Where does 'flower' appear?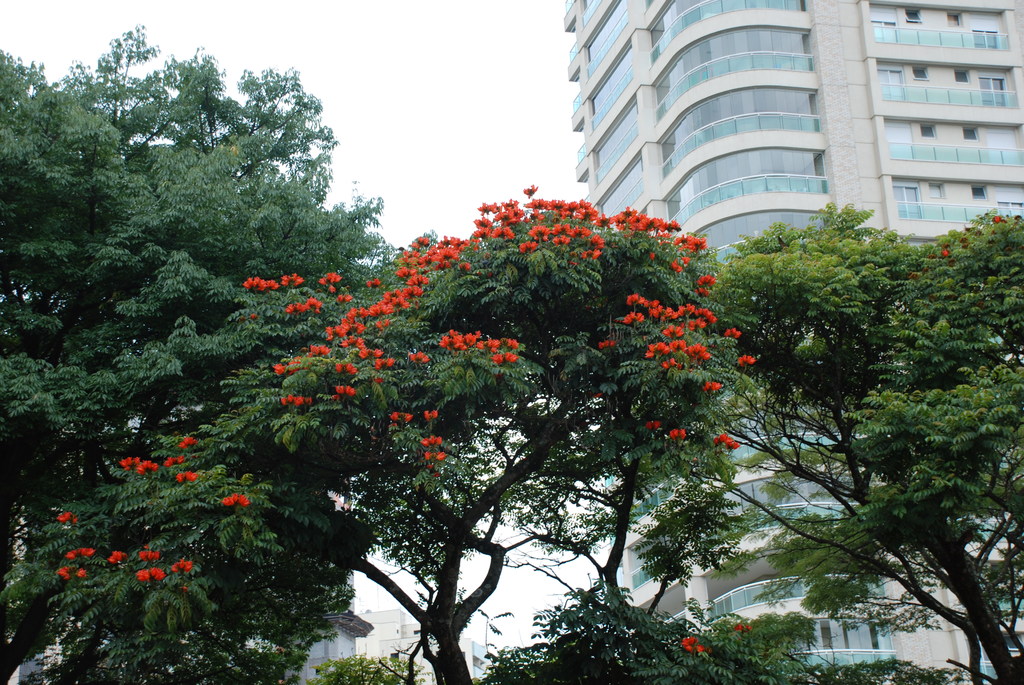
Appears at x1=109 y1=549 x2=127 y2=567.
